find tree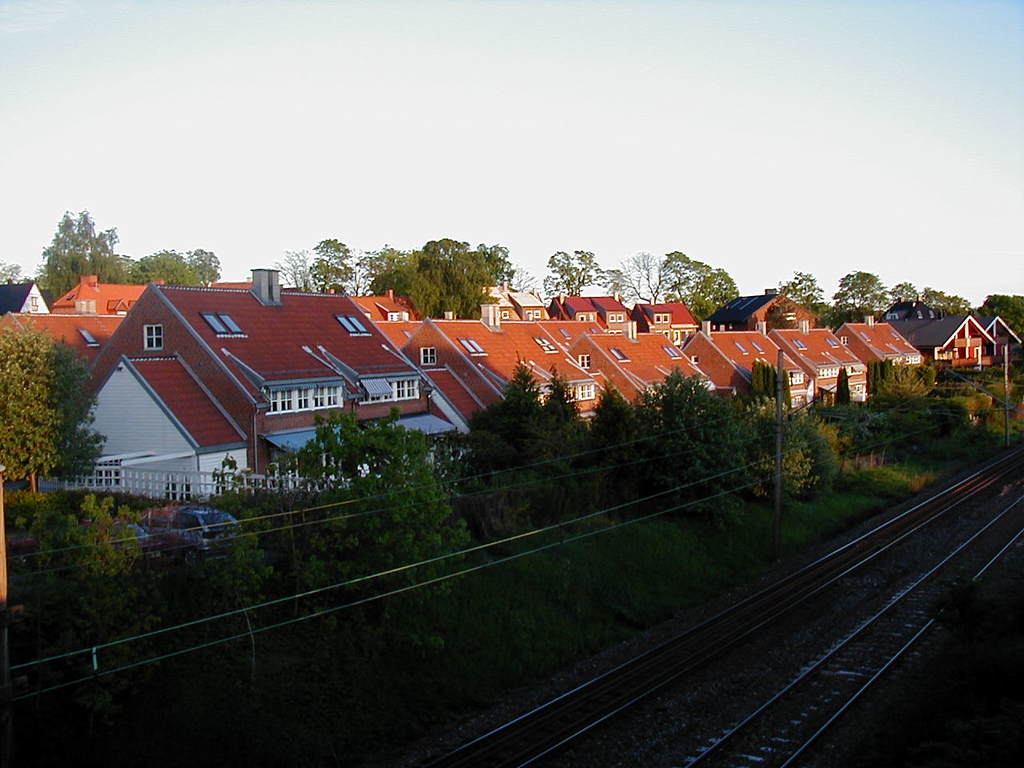
locate(181, 527, 278, 687)
